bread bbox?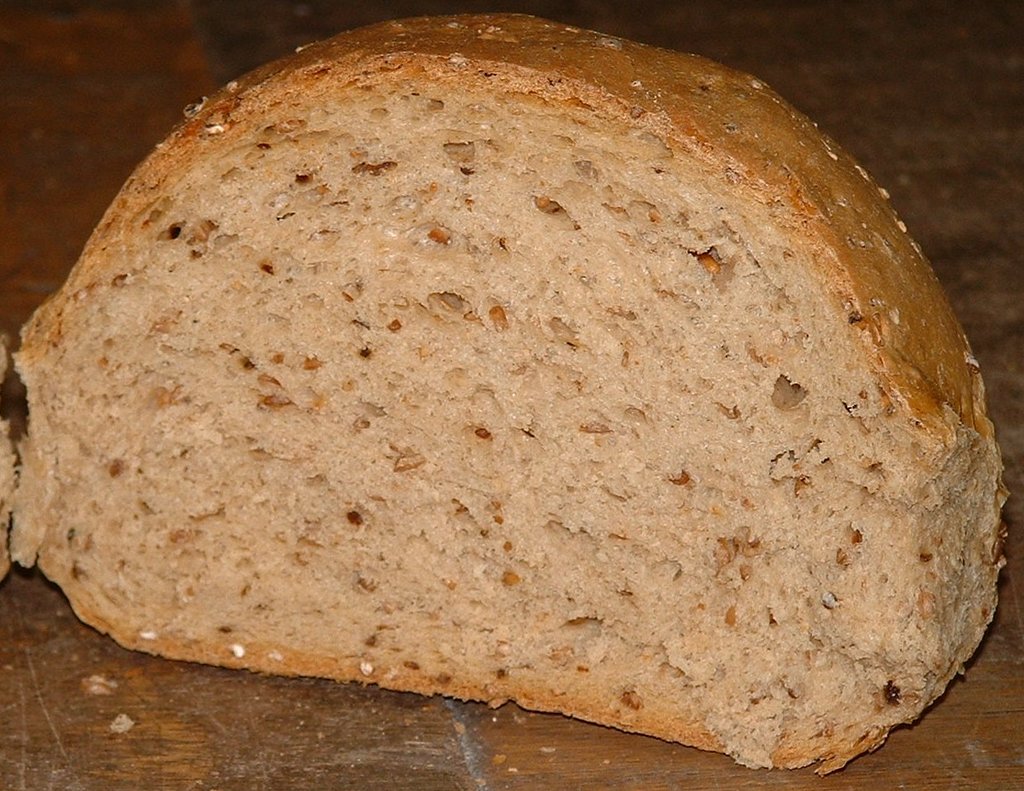
left=7, top=7, right=1012, bottom=780
